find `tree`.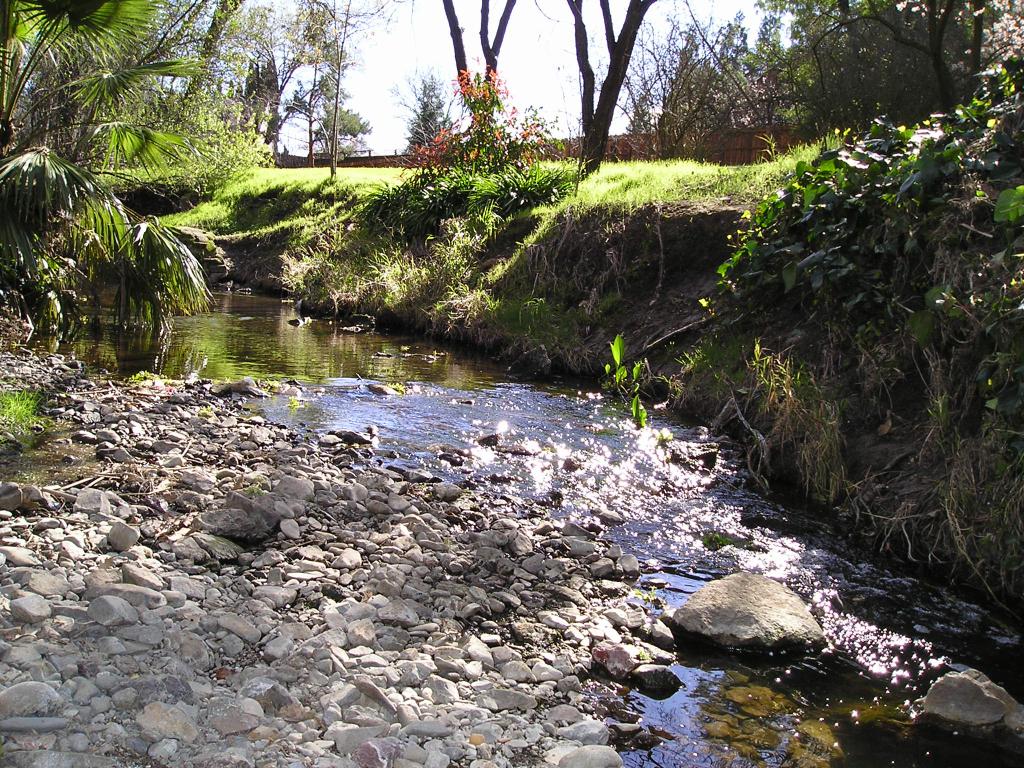
<bbox>437, 0, 522, 160</bbox>.
